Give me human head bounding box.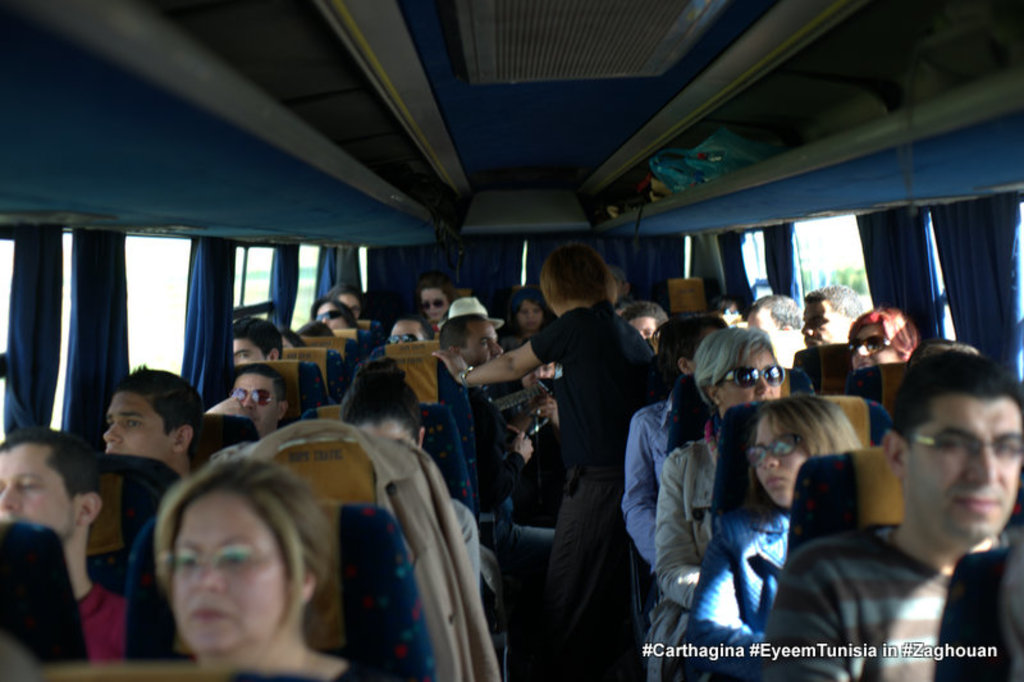
x1=626 y1=297 x2=659 y2=337.
